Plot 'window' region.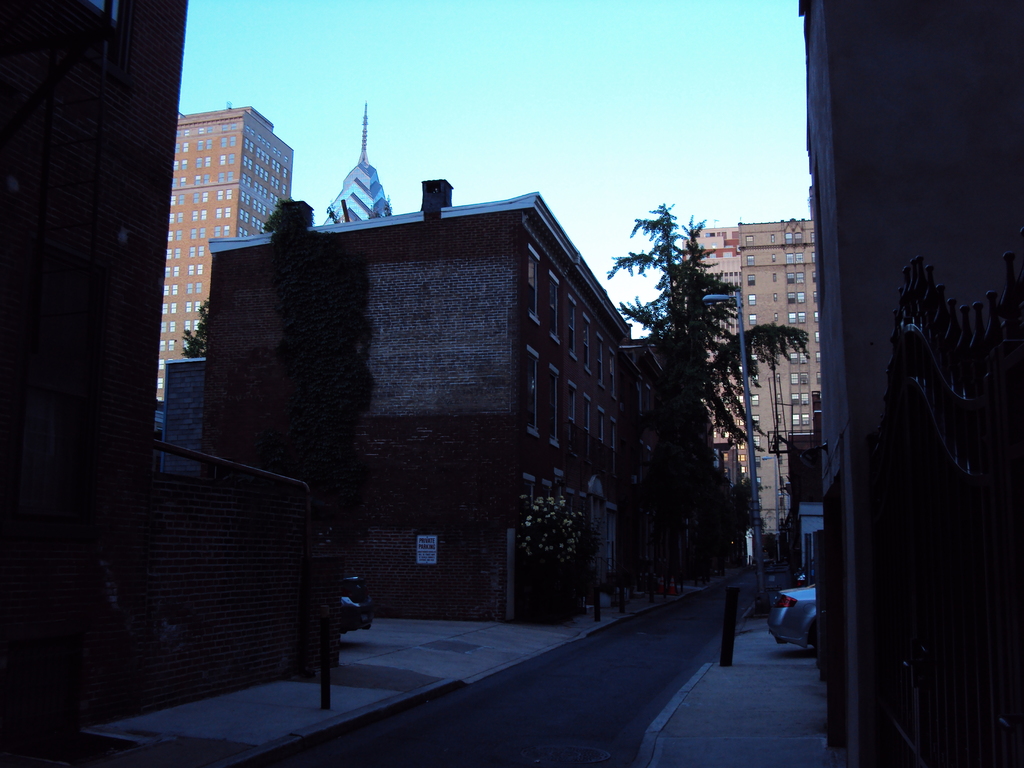
Plotted at bbox=[570, 384, 576, 453].
